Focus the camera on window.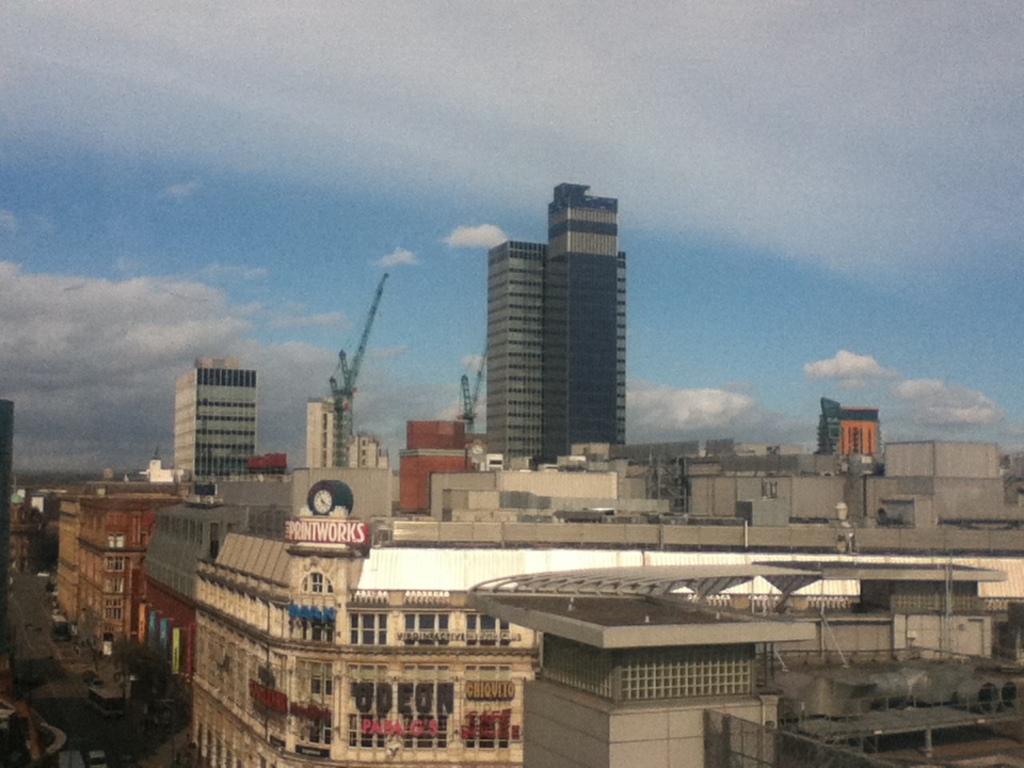
Focus region: [left=112, top=530, right=130, bottom=556].
